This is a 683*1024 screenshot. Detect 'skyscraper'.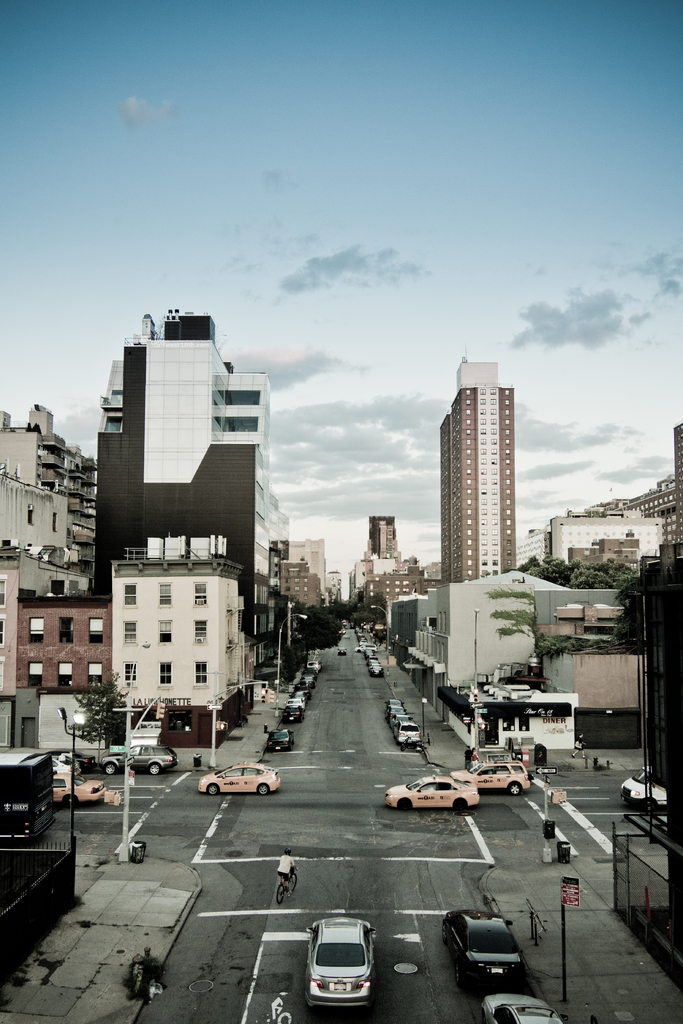
543/496/682/587.
